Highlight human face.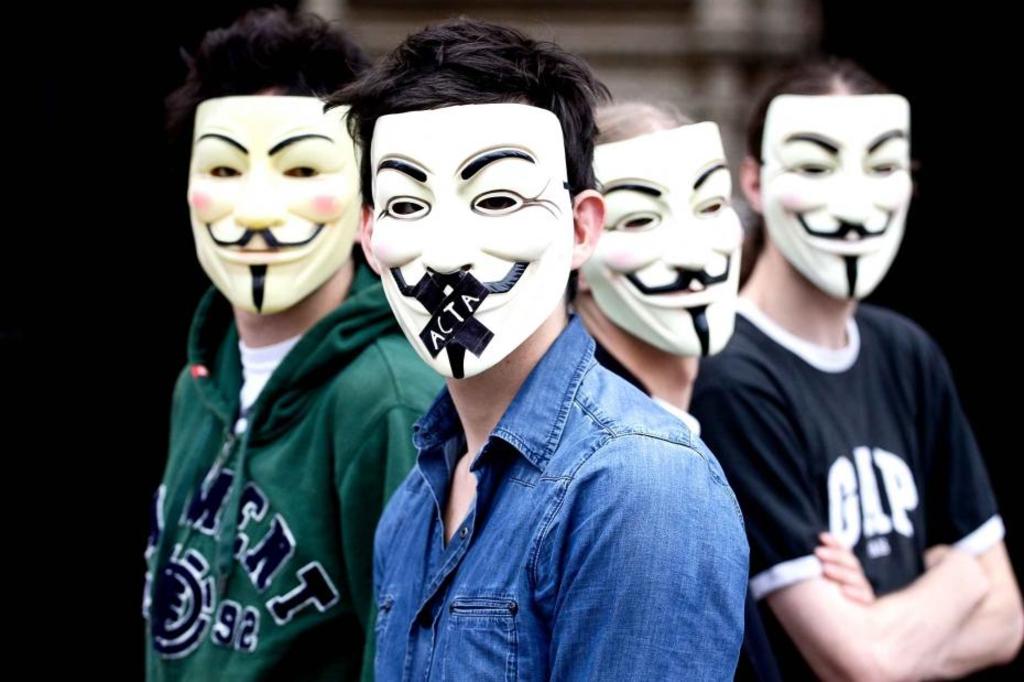
Highlighted region: region(369, 104, 574, 376).
